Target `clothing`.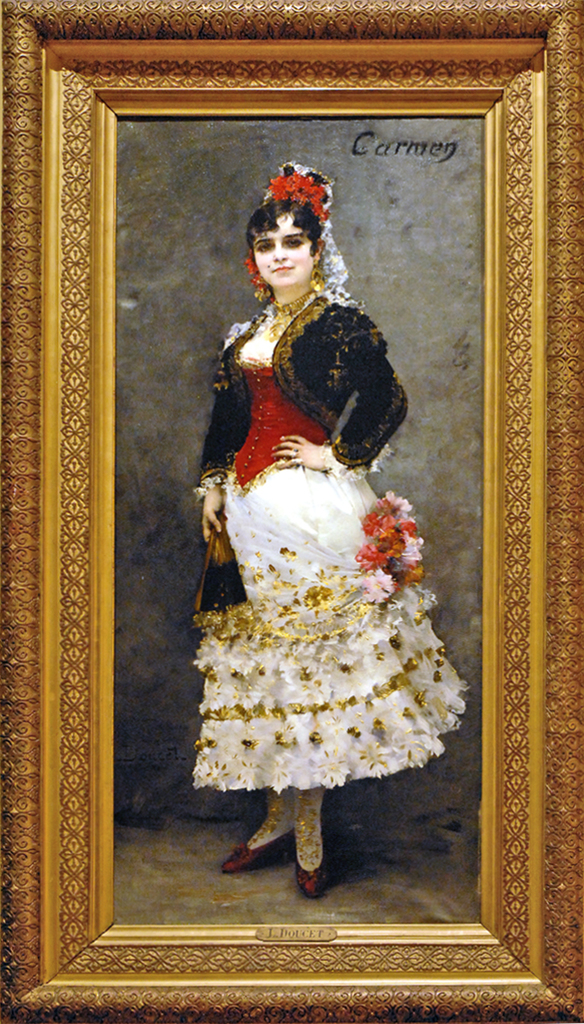
Target region: bbox=[186, 323, 454, 801].
